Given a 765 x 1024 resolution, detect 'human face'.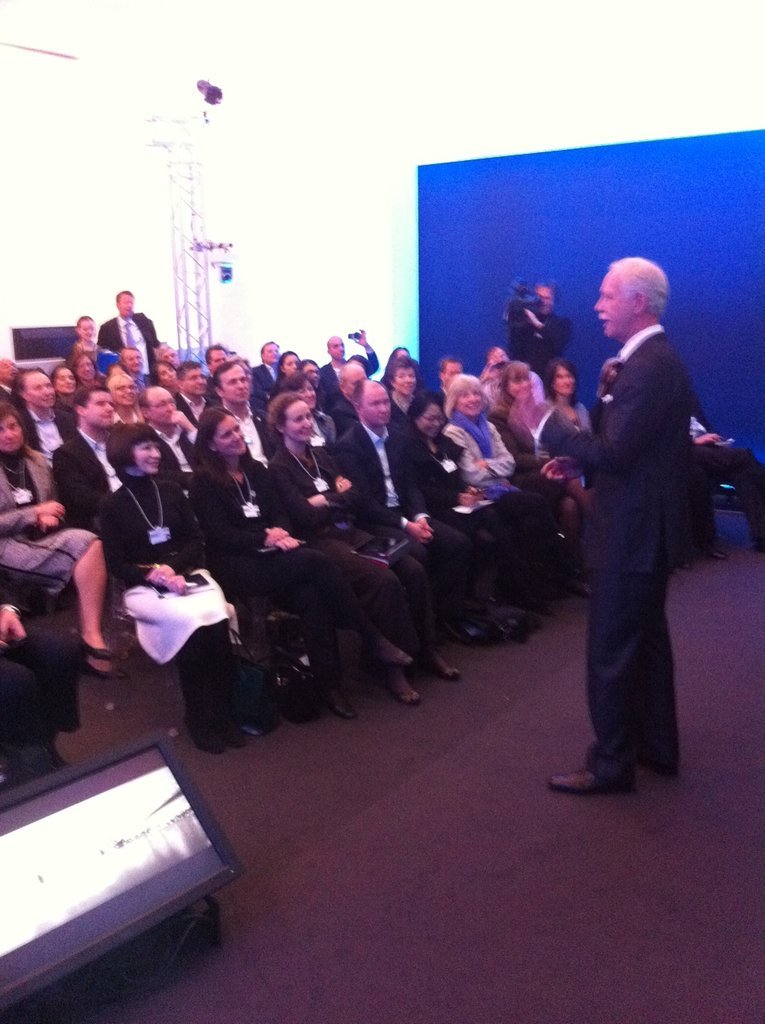
left=296, top=357, right=319, bottom=384.
